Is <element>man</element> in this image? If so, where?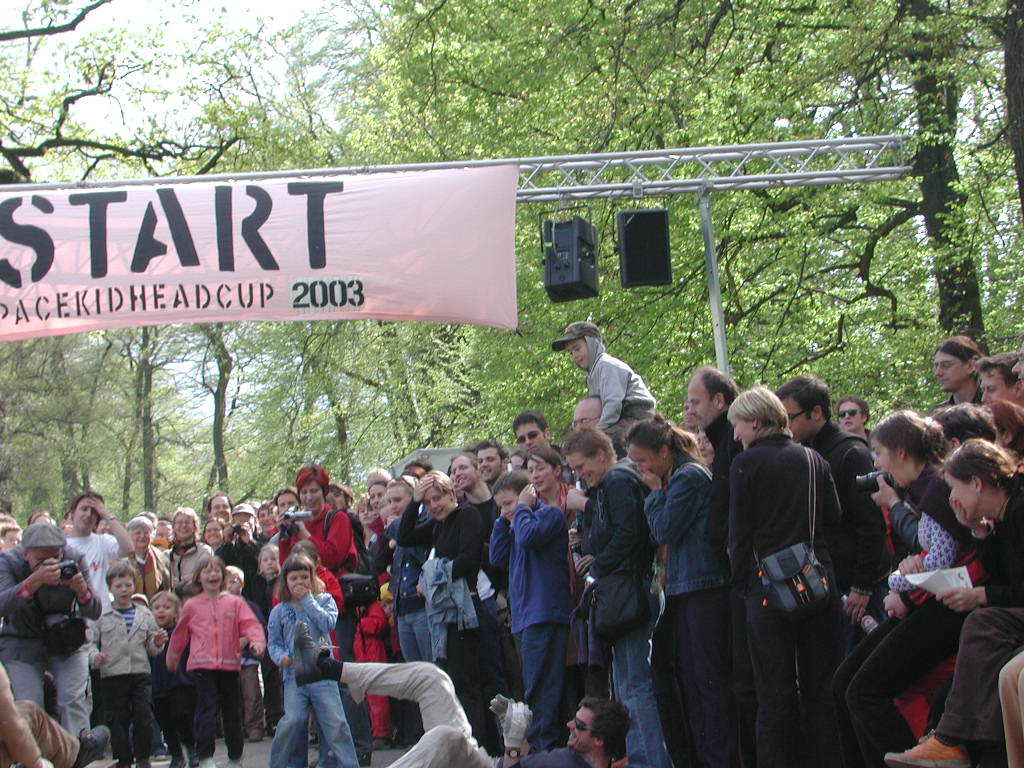
Yes, at 0 518 107 745.
